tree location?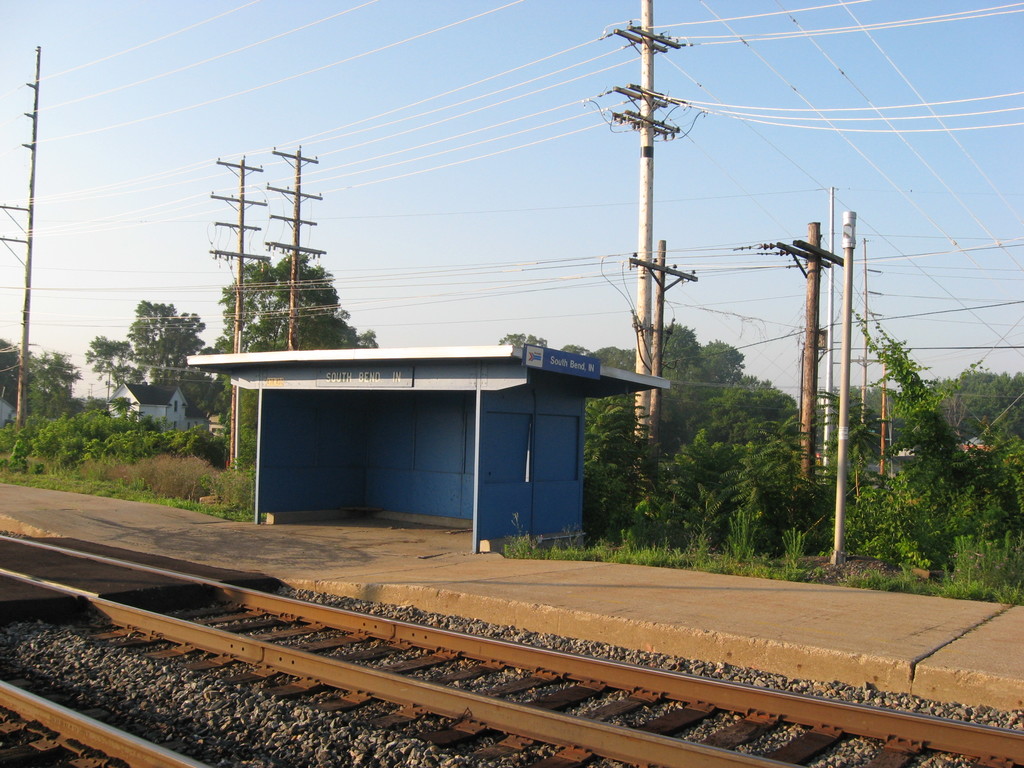
{"x1": 124, "y1": 302, "x2": 252, "y2": 460}
